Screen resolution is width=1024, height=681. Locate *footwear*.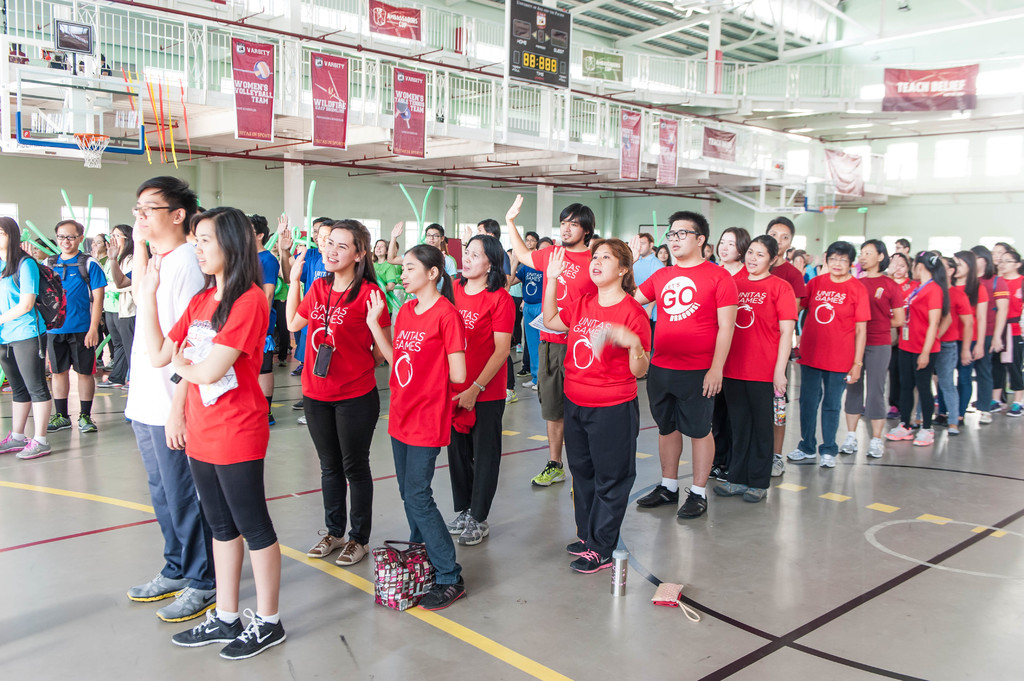
[left=79, top=412, right=96, bottom=433].
